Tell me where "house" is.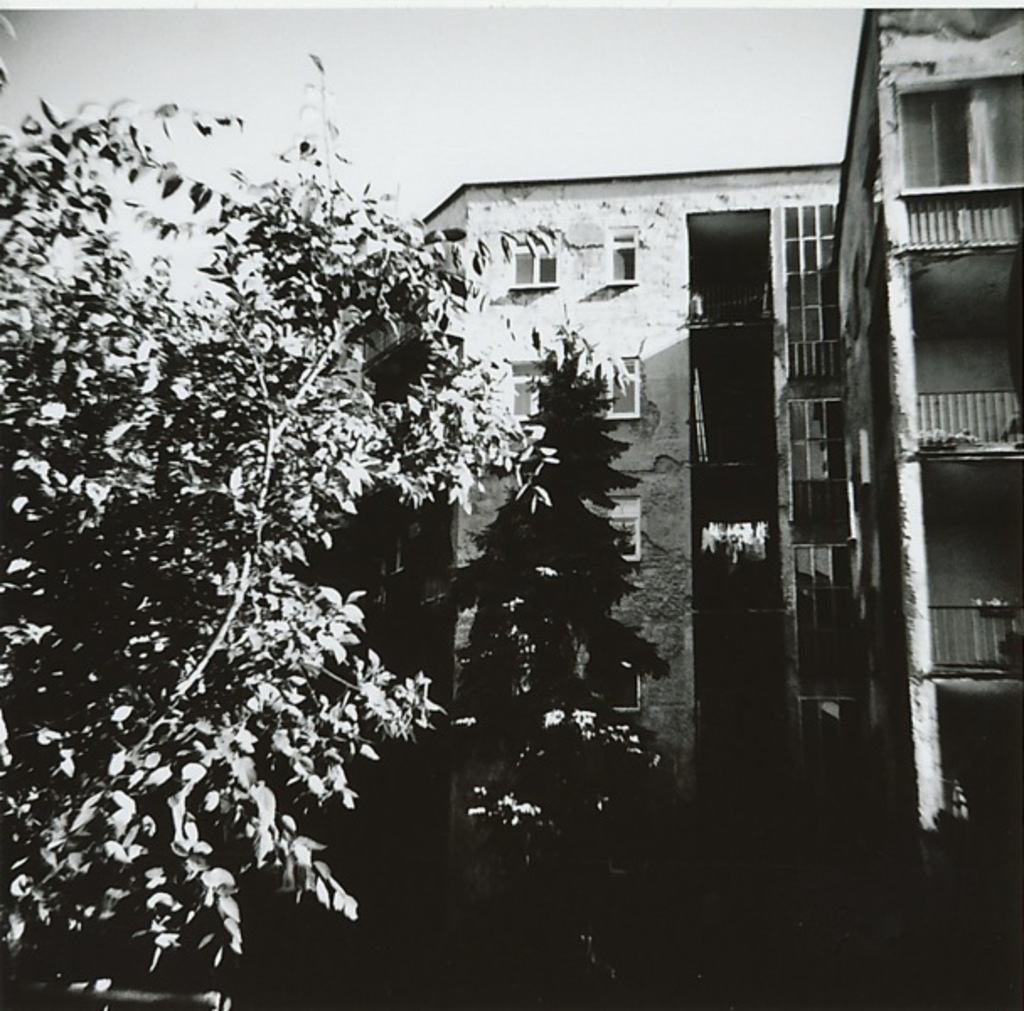
"house" is at BBox(355, 158, 845, 918).
